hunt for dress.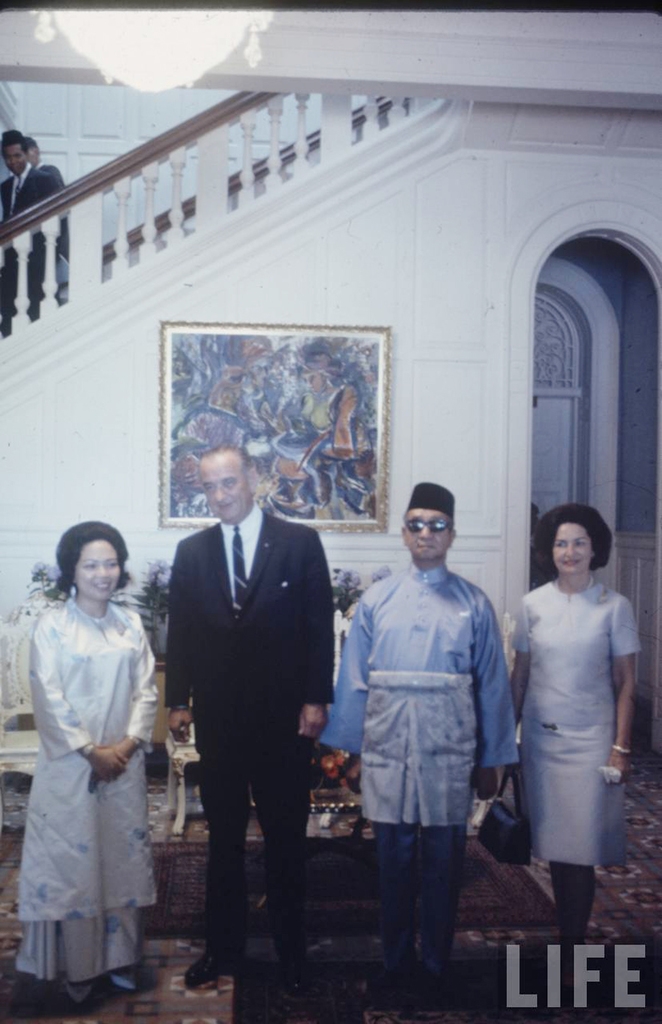
Hunted down at <region>512, 574, 639, 871</region>.
